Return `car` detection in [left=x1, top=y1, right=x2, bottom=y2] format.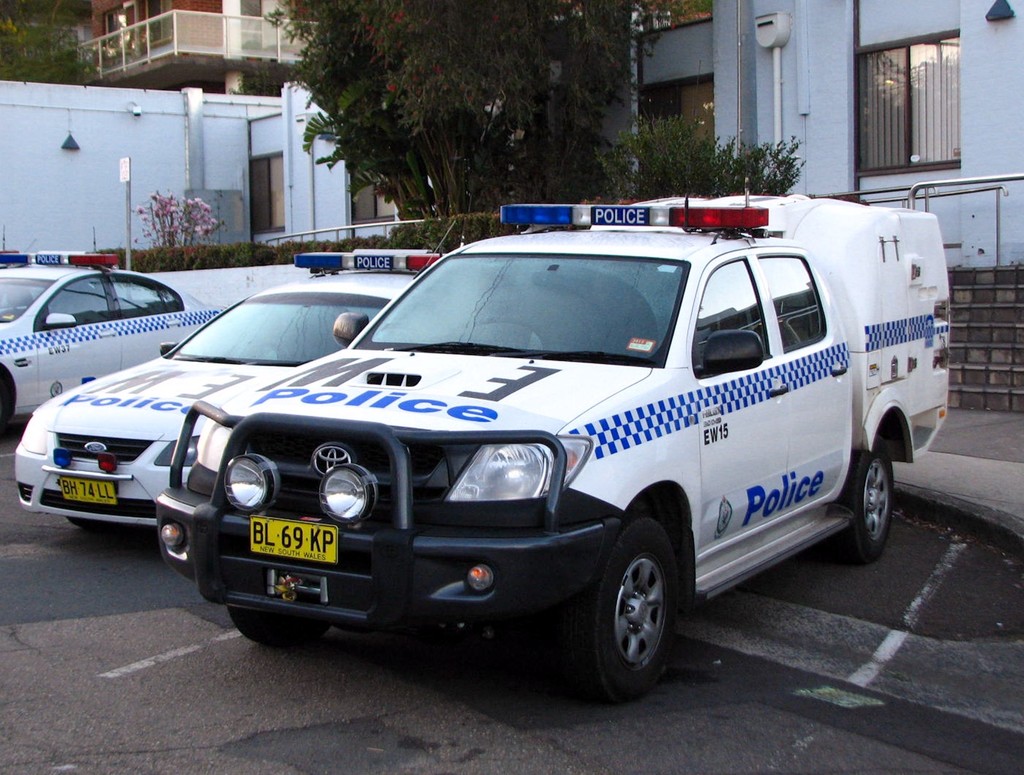
[left=0, top=248, right=230, bottom=433].
